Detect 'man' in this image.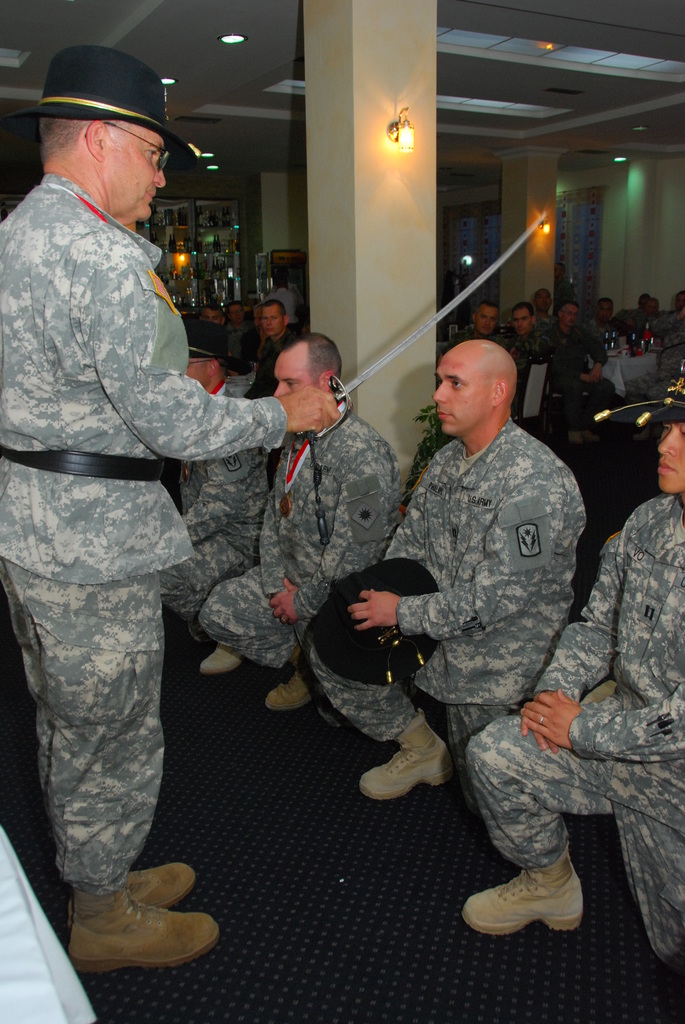
Detection: (x1=622, y1=310, x2=684, y2=440).
